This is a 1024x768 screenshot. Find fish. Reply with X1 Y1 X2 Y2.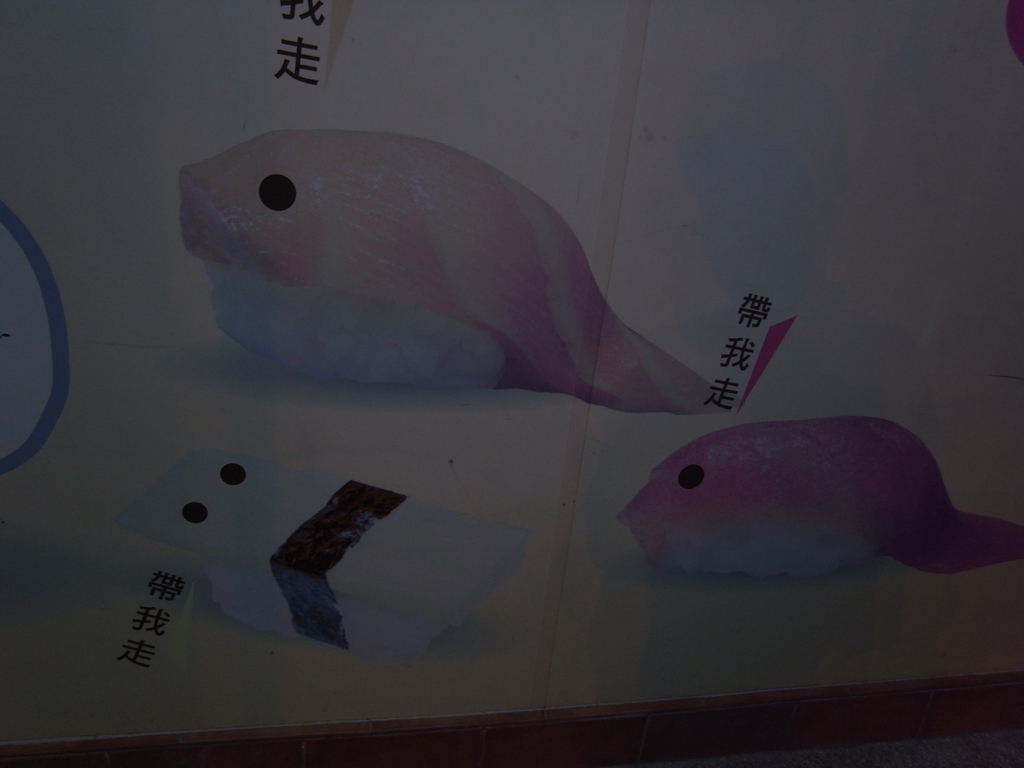
165 120 733 419.
